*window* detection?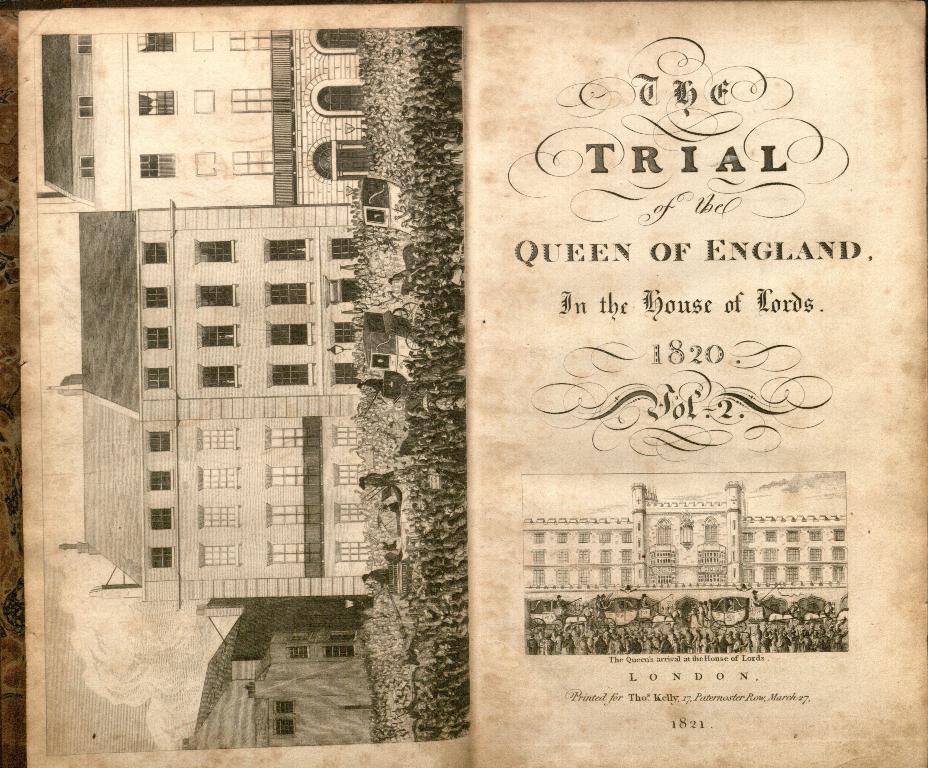
Rect(599, 567, 611, 585)
